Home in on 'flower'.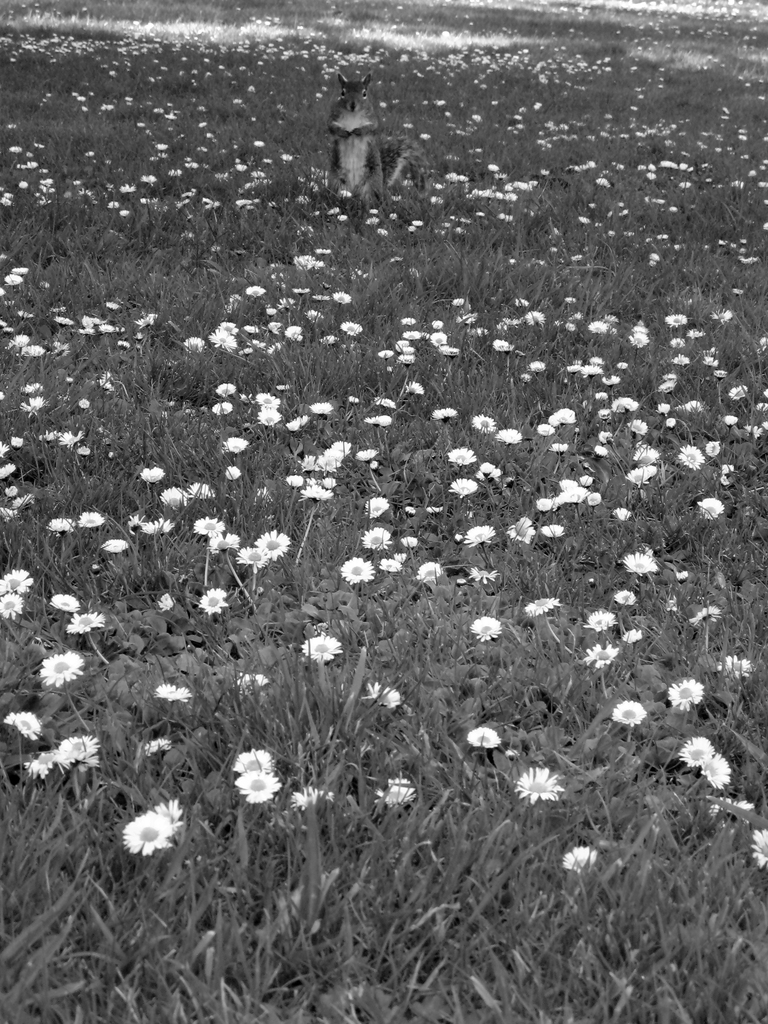
Homed in at [236,669,267,691].
